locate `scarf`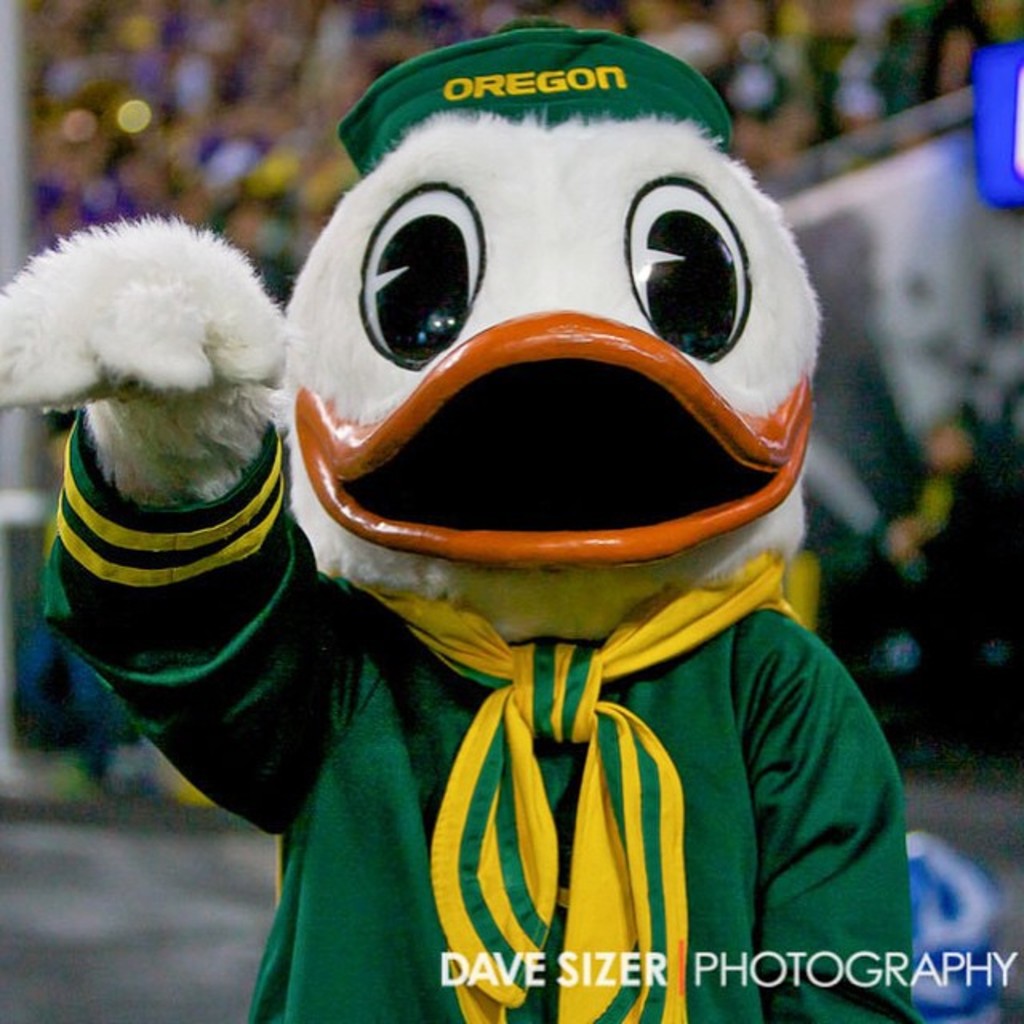
l=334, t=531, r=810, b=1022
